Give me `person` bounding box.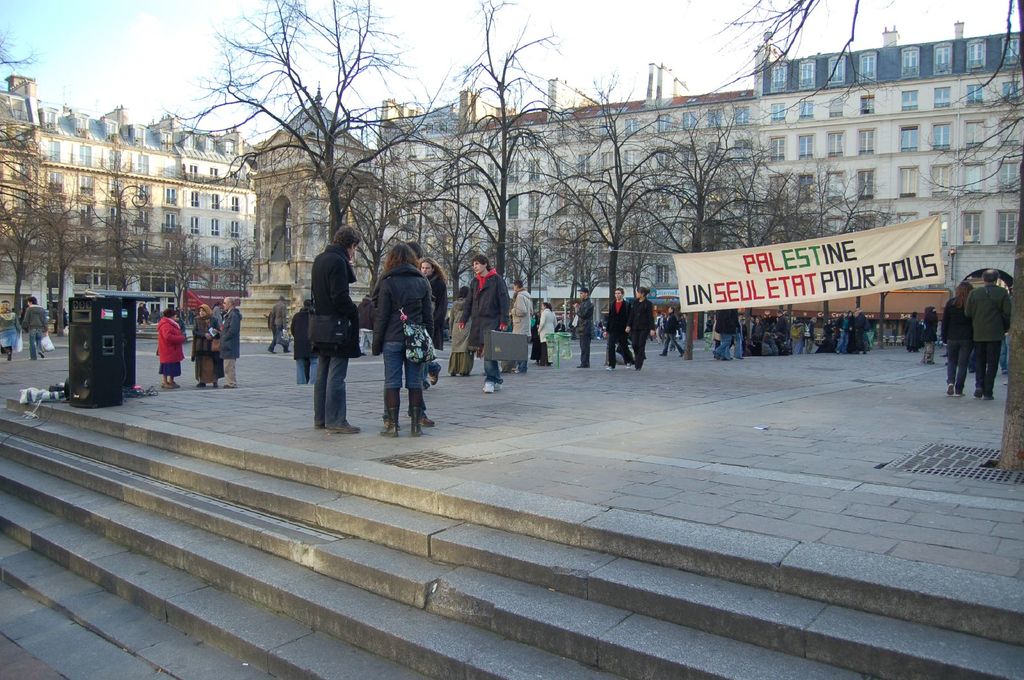
crop(295, 298, 319, 390).
